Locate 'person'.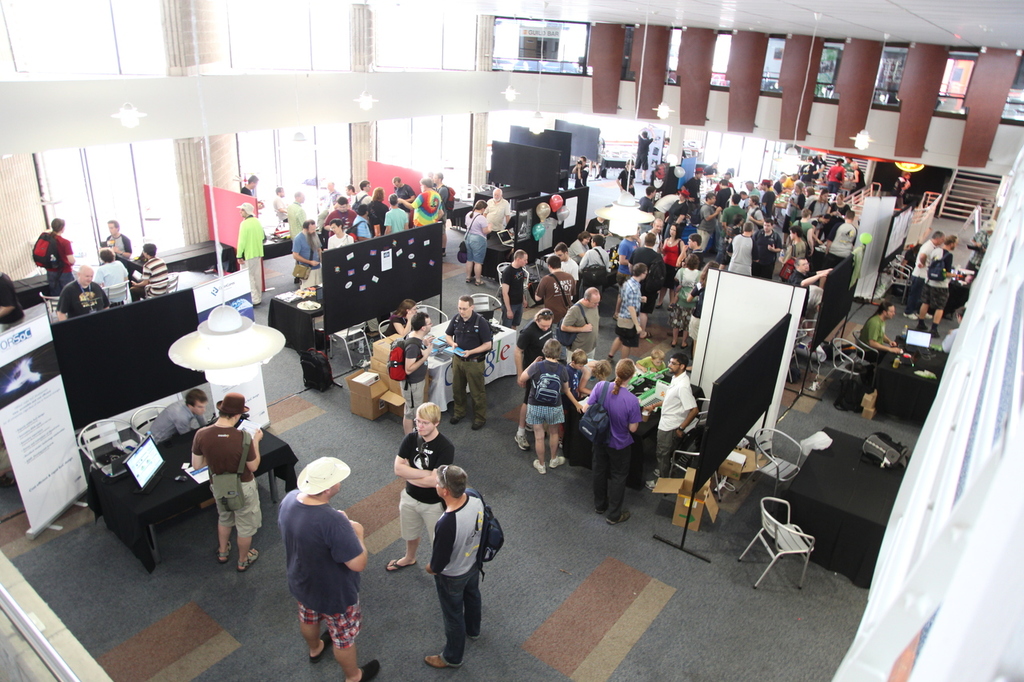
Bounding box: <bbox>852, 300, 913, 390</bbox>.
